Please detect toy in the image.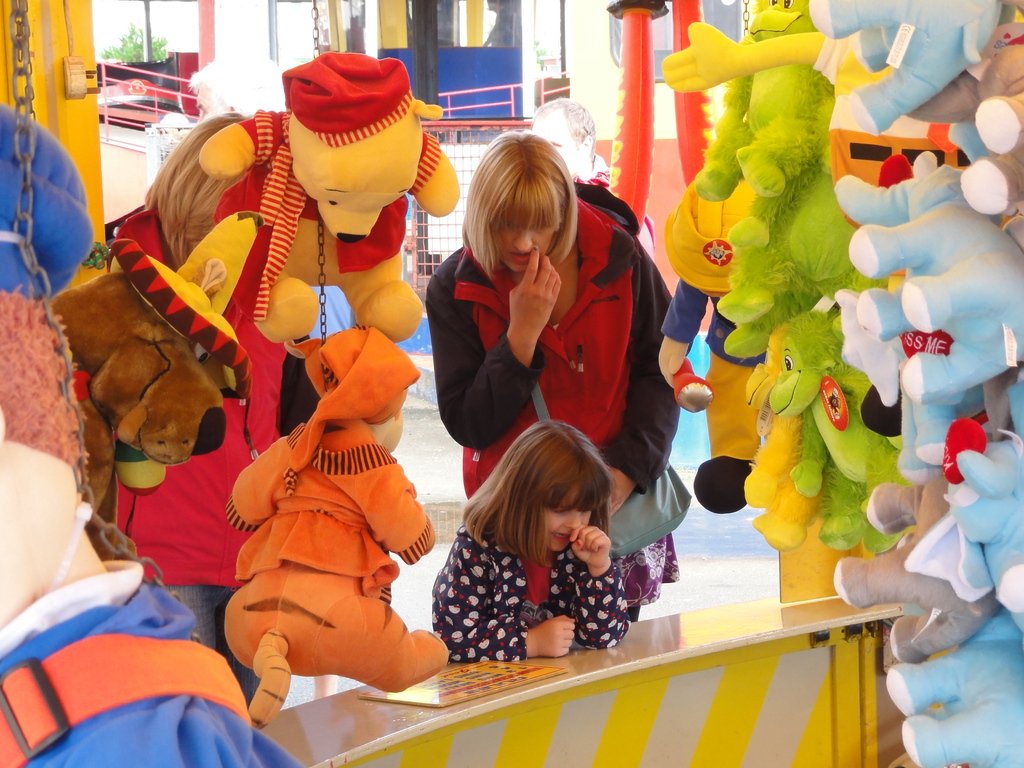
region(111, 207, 262, 495).
